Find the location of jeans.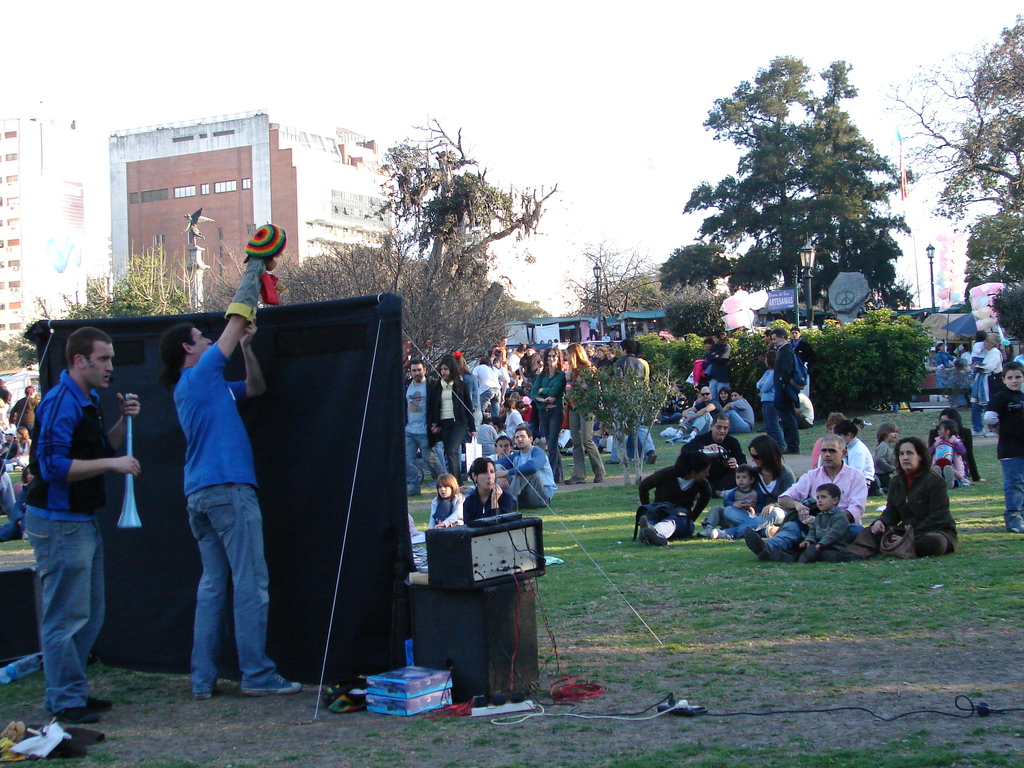
Location: {"x1": 20, "y1": 506, "x2": 118, "y2": 733}.
